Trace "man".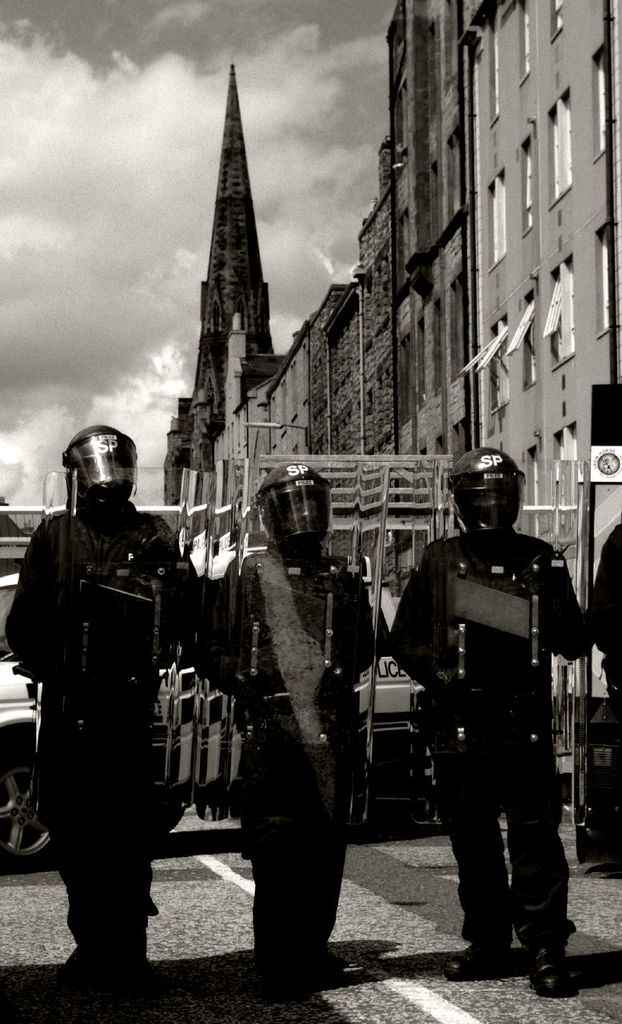
Traced to <box>6,420,201,1002</box>.
